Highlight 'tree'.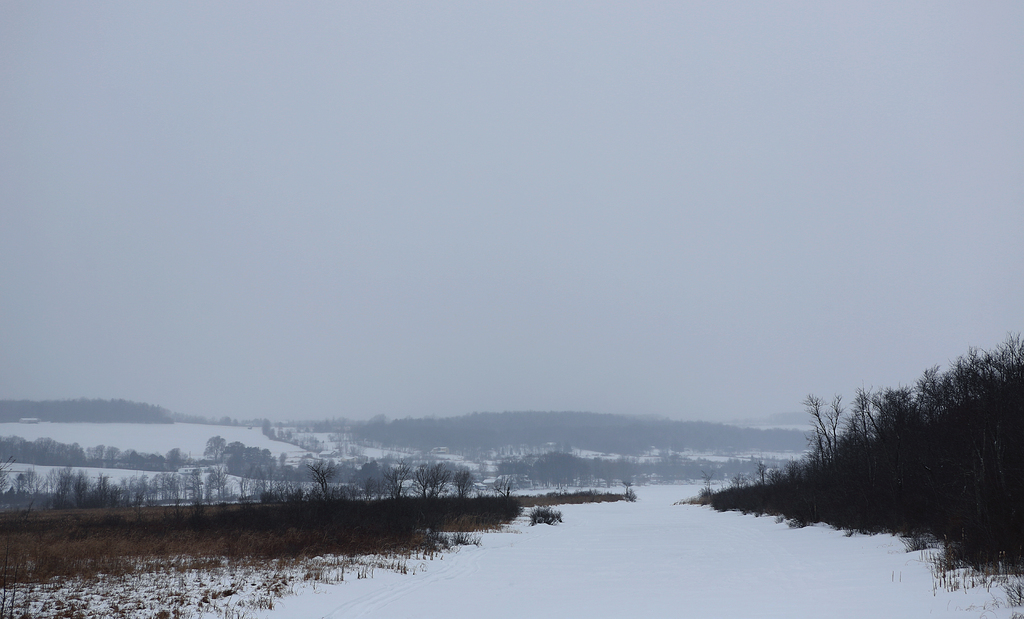
Highlighted region: box(803, 333, 1023, 463).
